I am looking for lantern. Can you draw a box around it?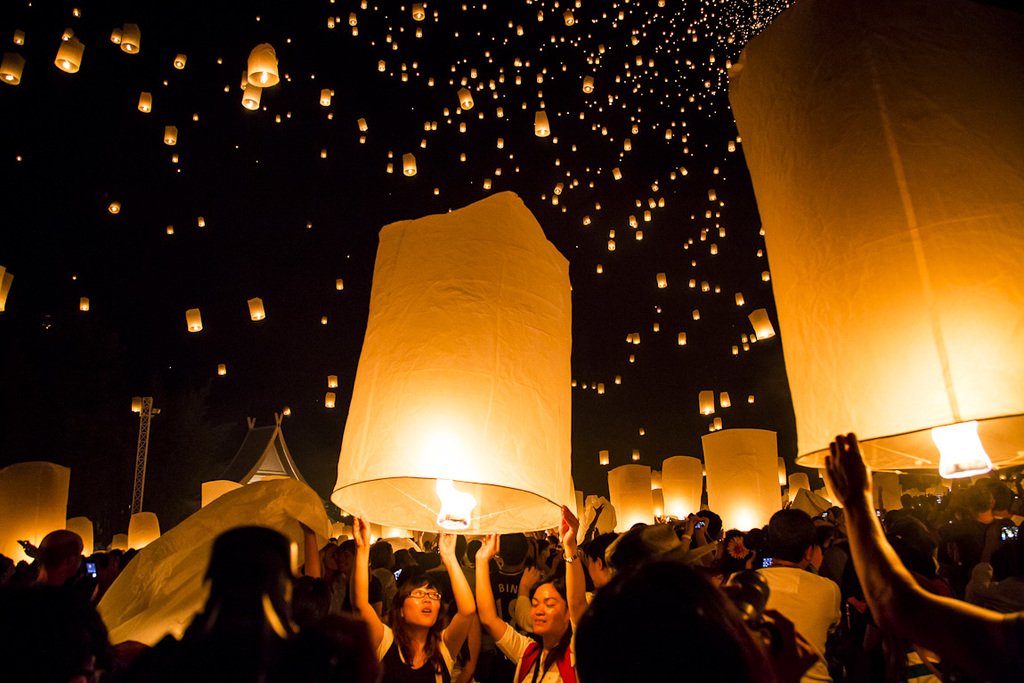
Sure, the bounding box is 0 462 66 564.
